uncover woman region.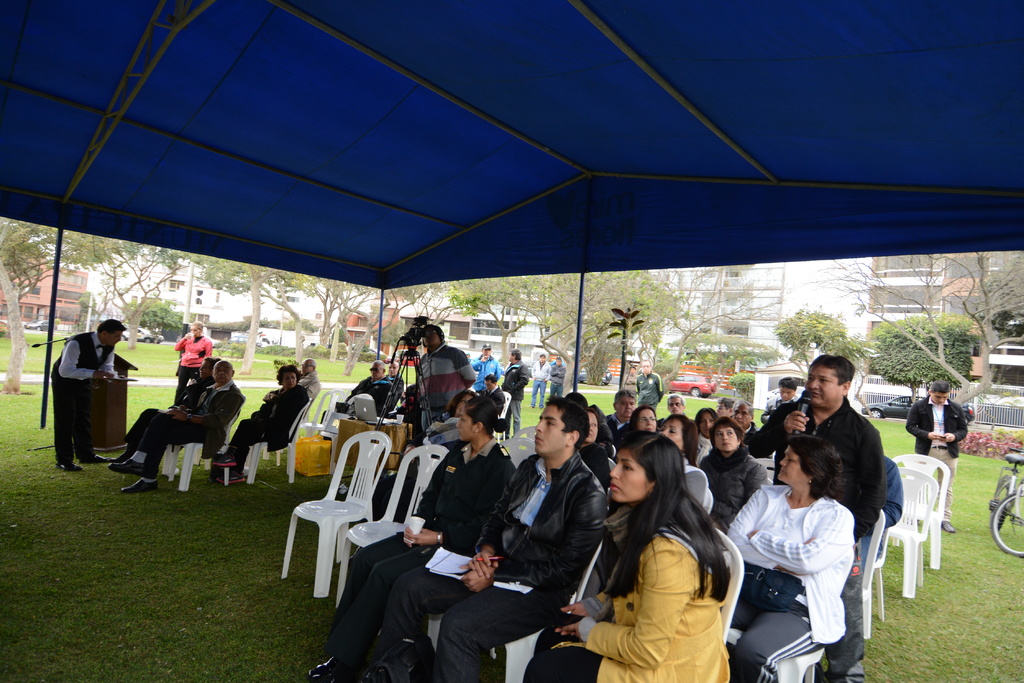
Uncovered: 216:363:314:481.
